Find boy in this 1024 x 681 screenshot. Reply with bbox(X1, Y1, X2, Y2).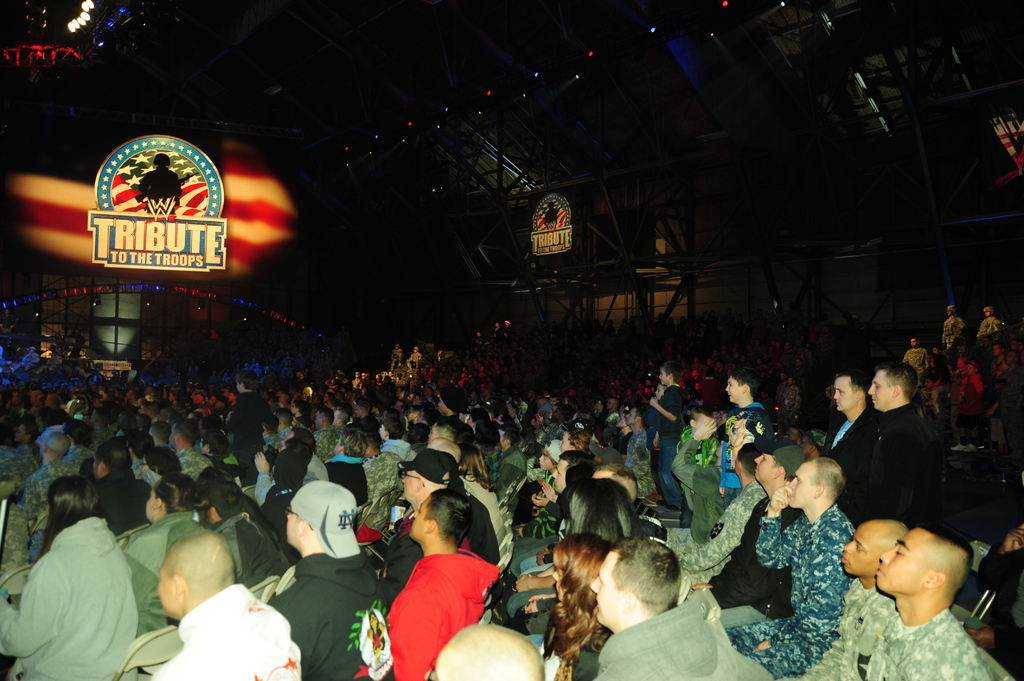
bbox(950, 360, 987, 454).
